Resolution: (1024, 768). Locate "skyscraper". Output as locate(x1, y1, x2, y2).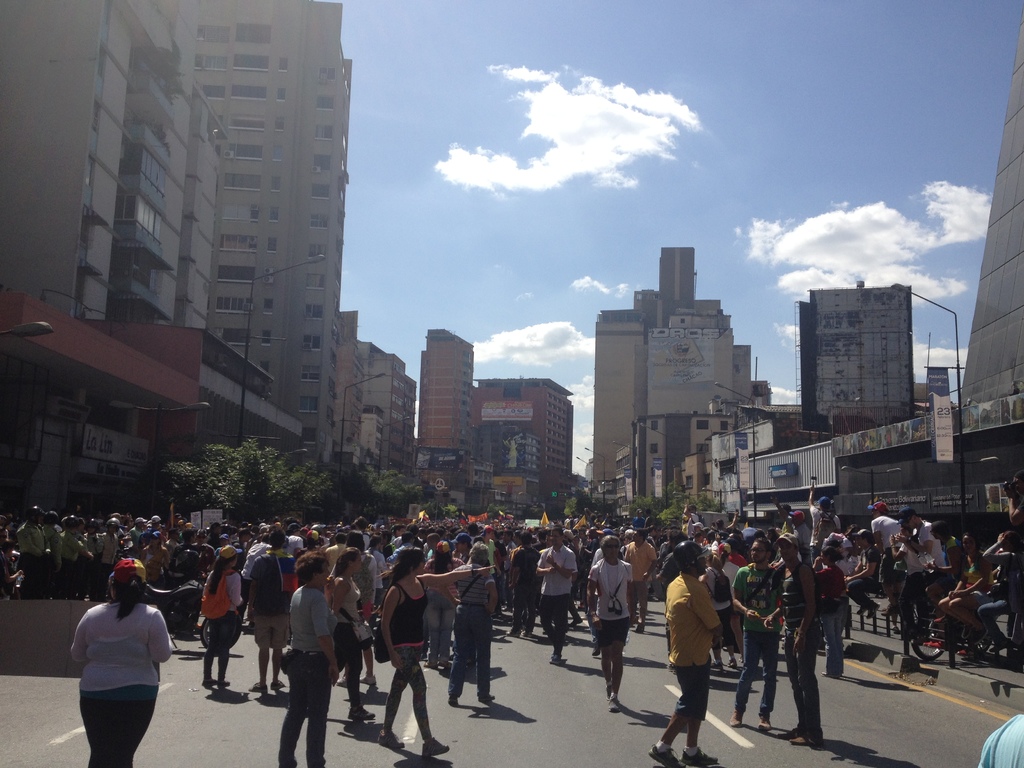
locate(340, 310, 365, 483).
